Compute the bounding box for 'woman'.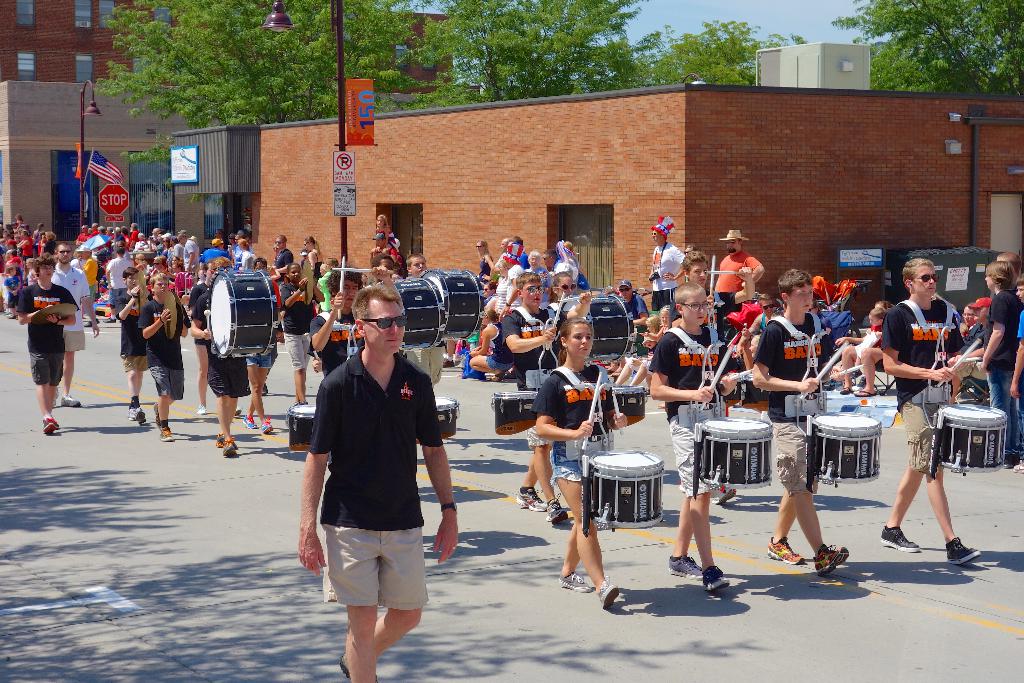
26, 257, 38, 289.
